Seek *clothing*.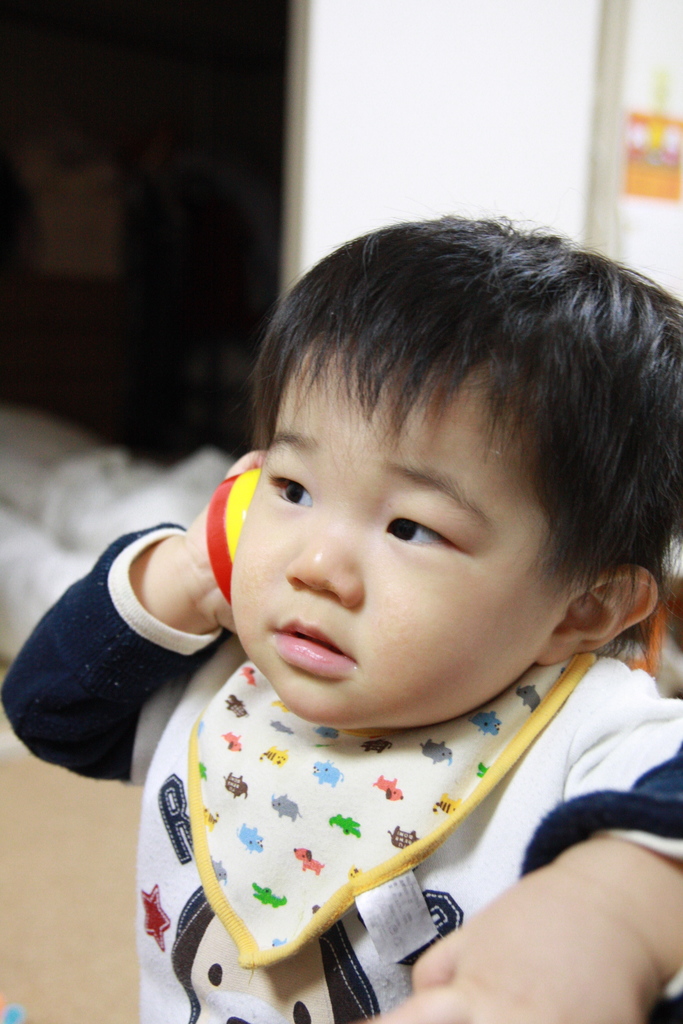
left=0, top=524, right=682, bottom=1023.
